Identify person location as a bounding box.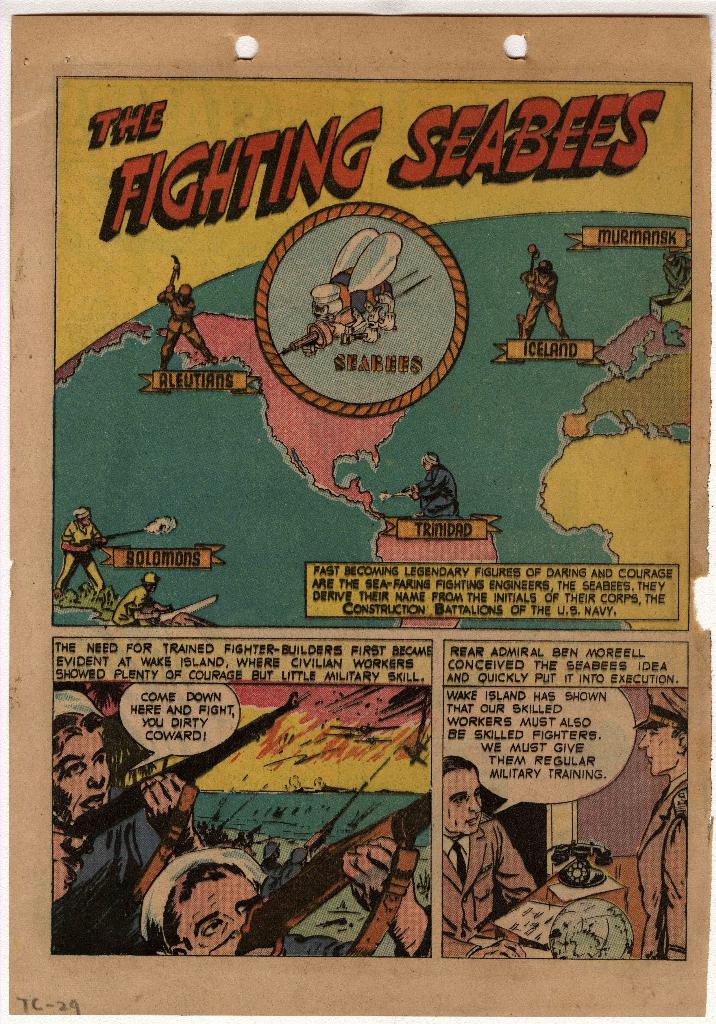
pyautogui.locateOnScreen(515, 260, 582, 344).
